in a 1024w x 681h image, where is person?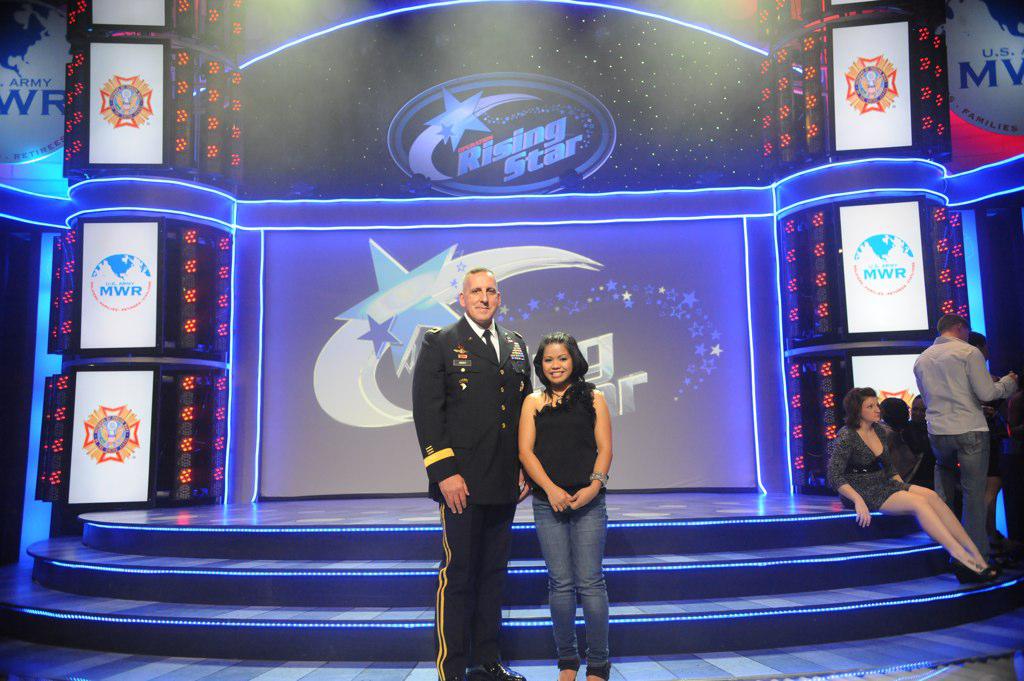
l=914, t=304, r=1023, b=553.
